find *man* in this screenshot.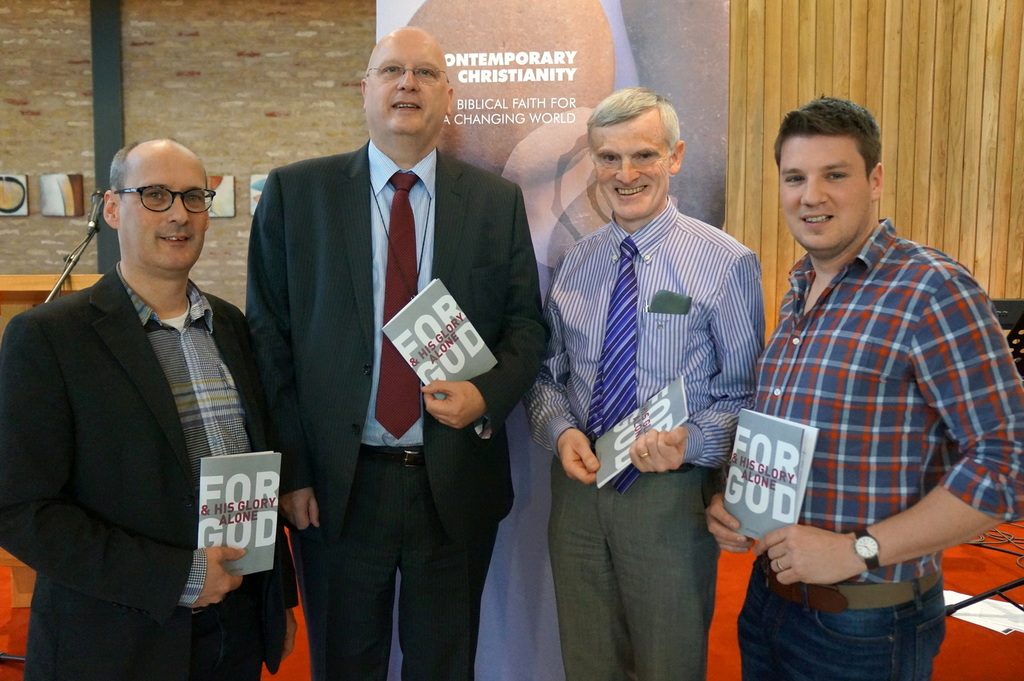
The bounding box for *man* is 519:84:767:680.
